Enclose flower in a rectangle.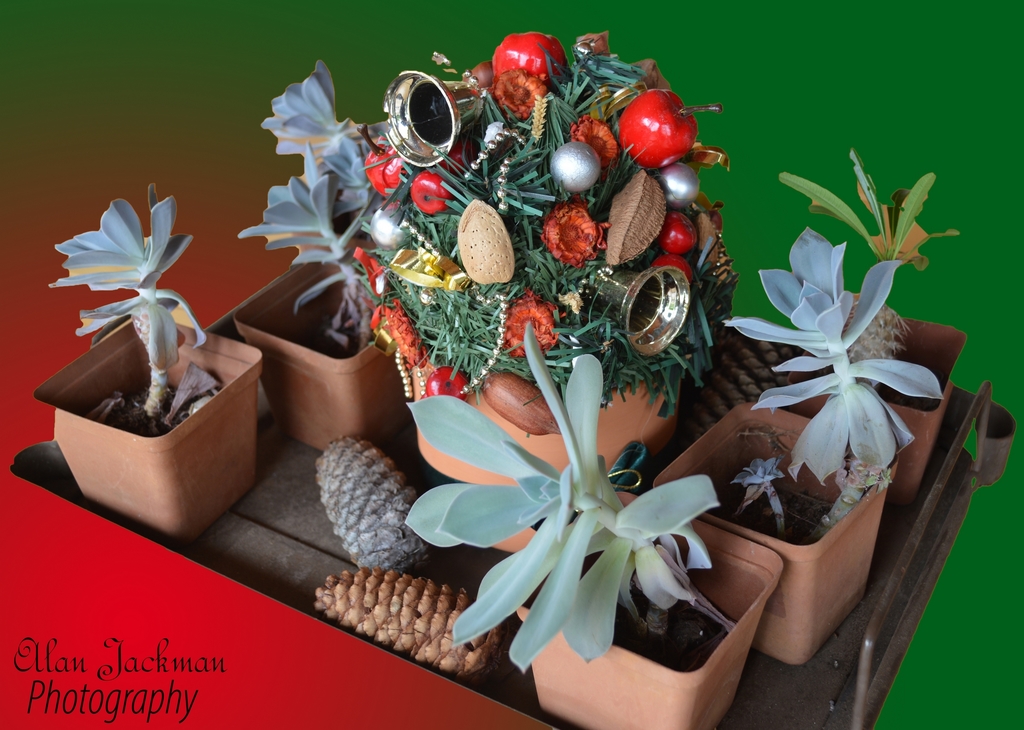
<bbox>505, 286, 560, 359</bbox>.
